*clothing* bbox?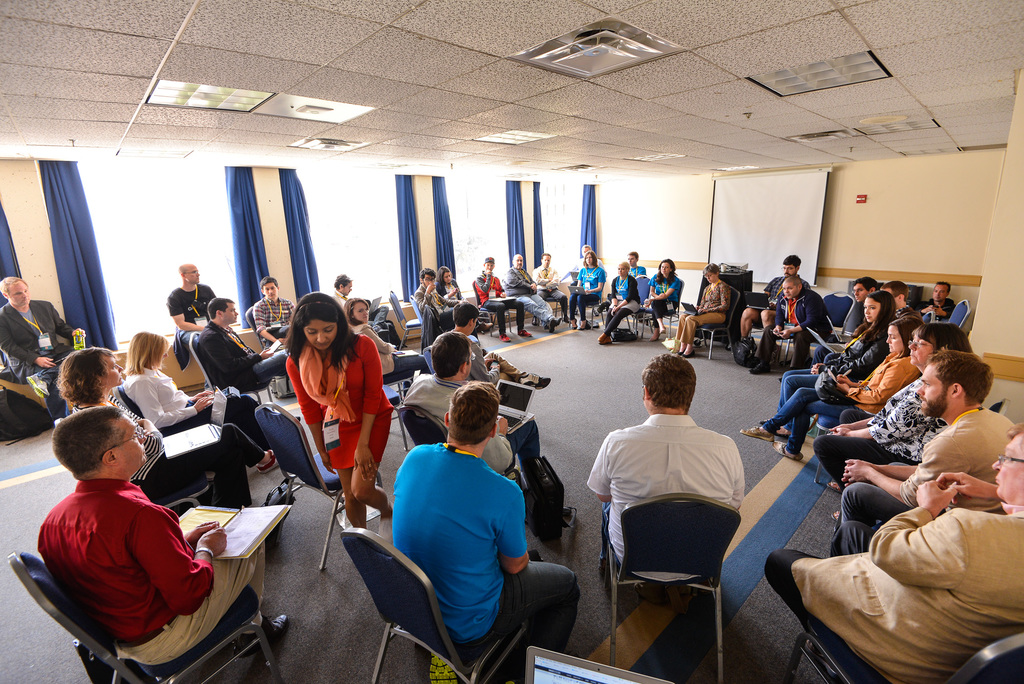
select_region(880, 282, 918, 320)
